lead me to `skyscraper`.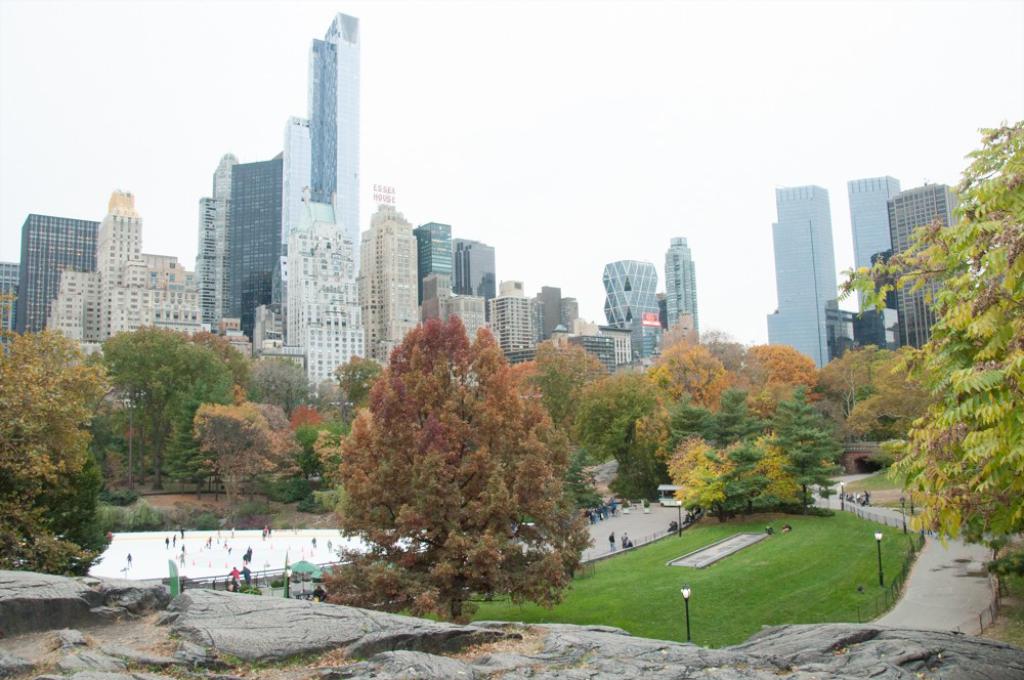
Lead to pyautogui.locateOnScreen(593, 239, 717, 389).
